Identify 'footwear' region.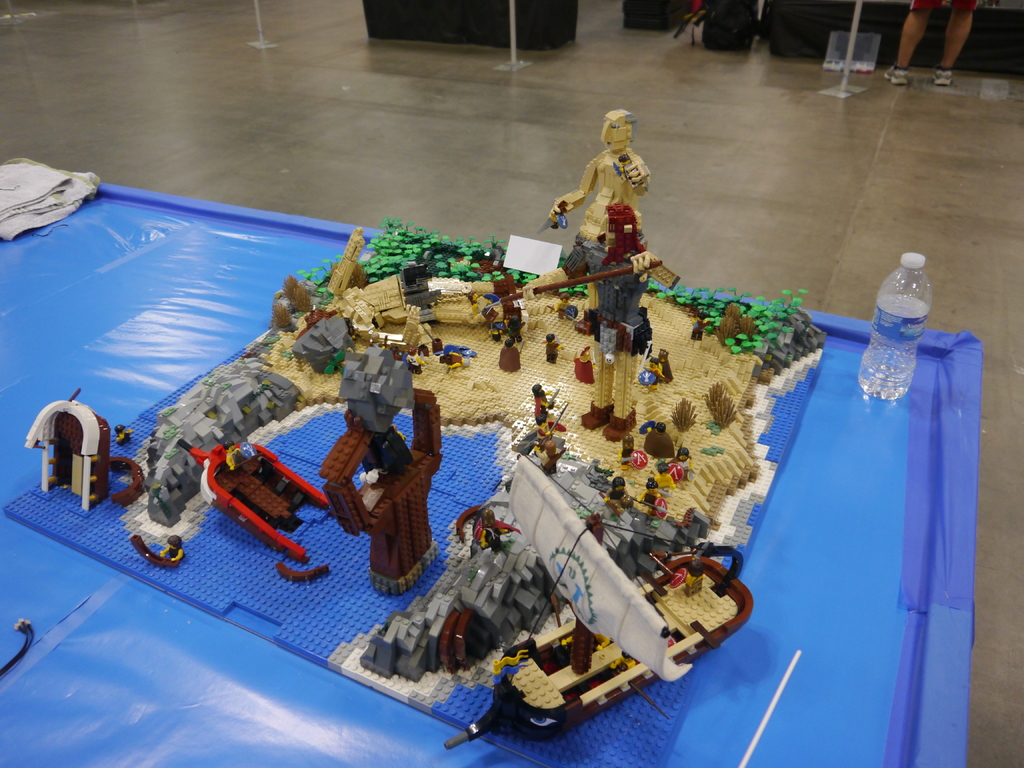
Region: (x1=574, y1=305, x2=593, y2=336).
